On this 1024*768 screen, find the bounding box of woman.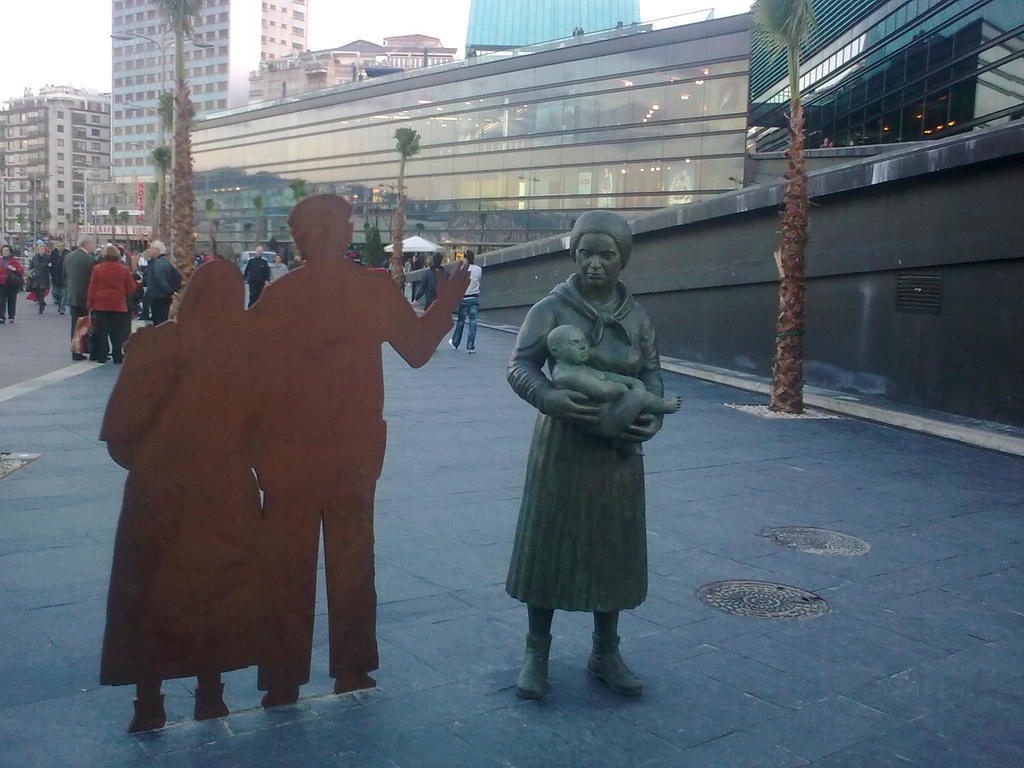
Bounding box: bbox(51, 243, 63, 307).
